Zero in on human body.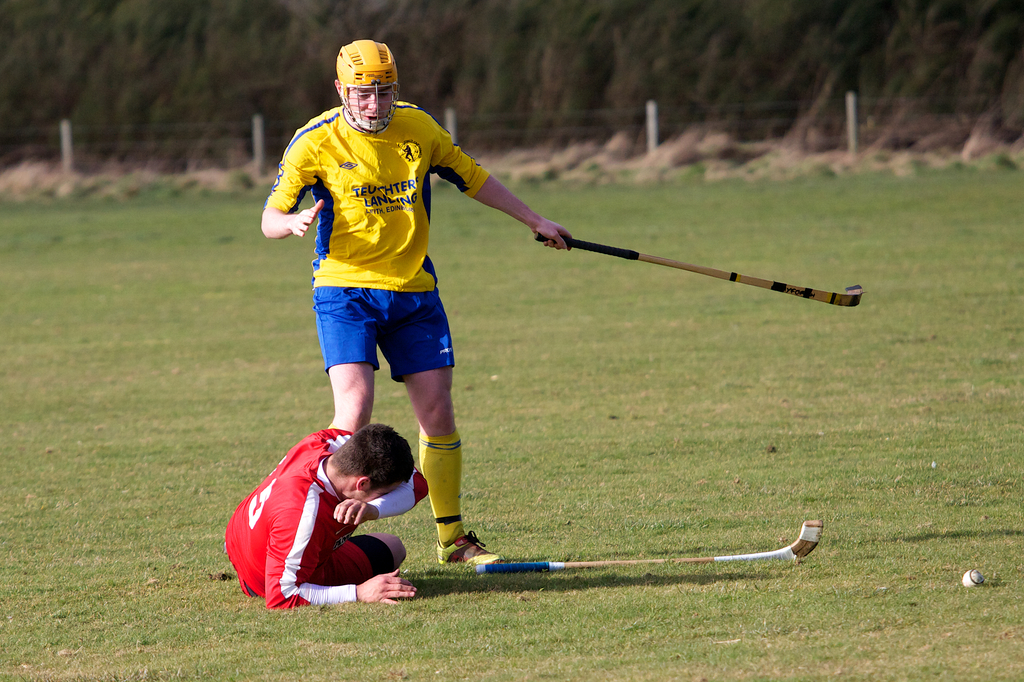
Zeroed in: box(215, 409, 447, 612).
